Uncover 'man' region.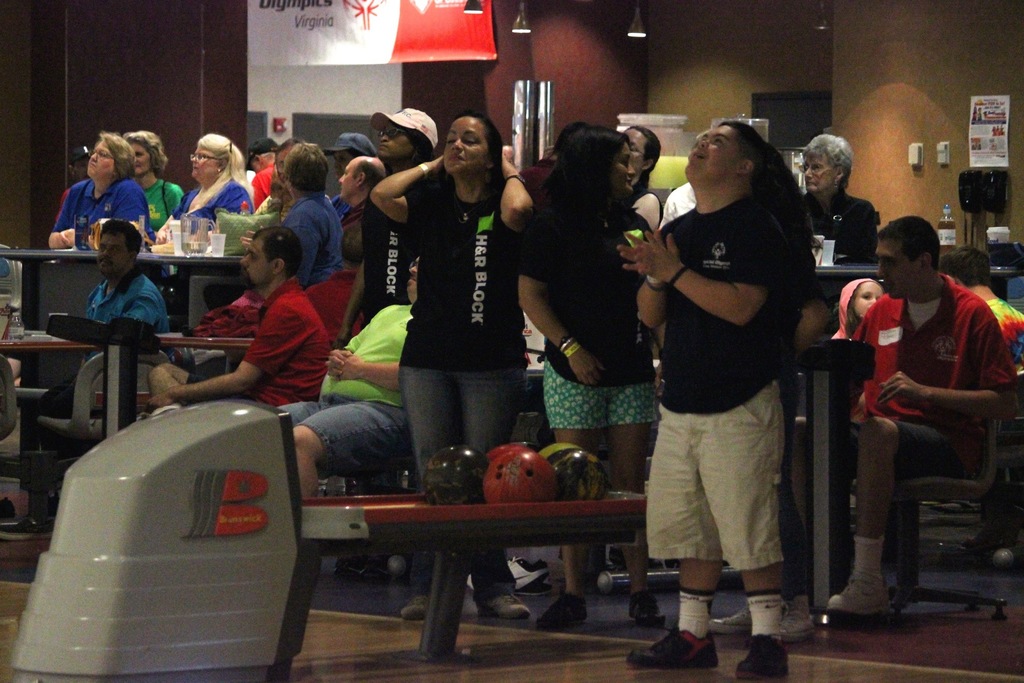
Uncovered: (left=707, top=213, right=1021, bottom=635).
